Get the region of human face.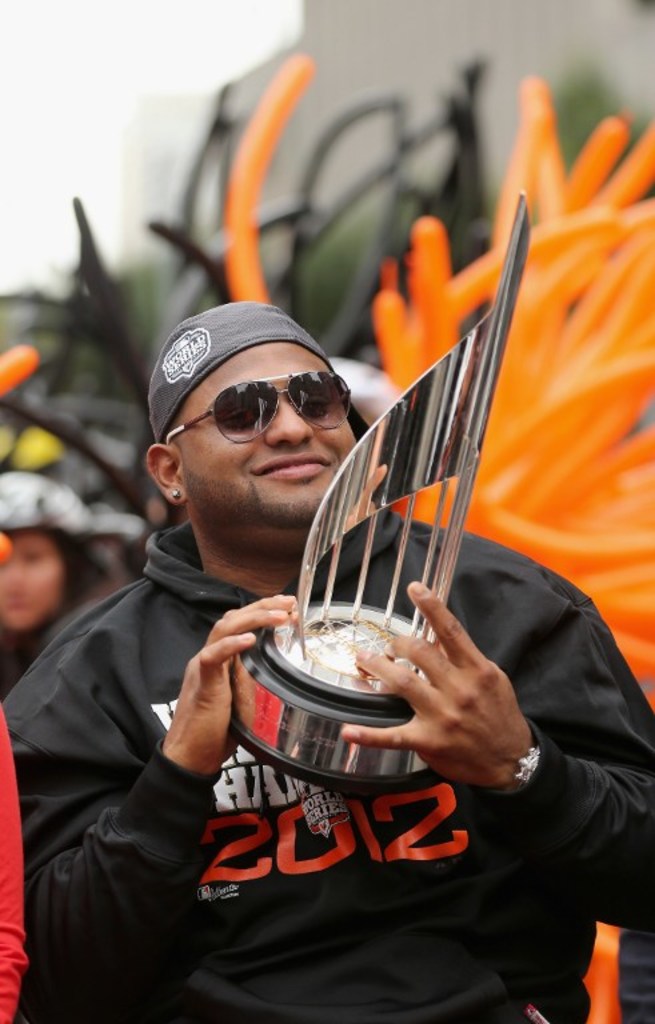
[0,531,57,629].
